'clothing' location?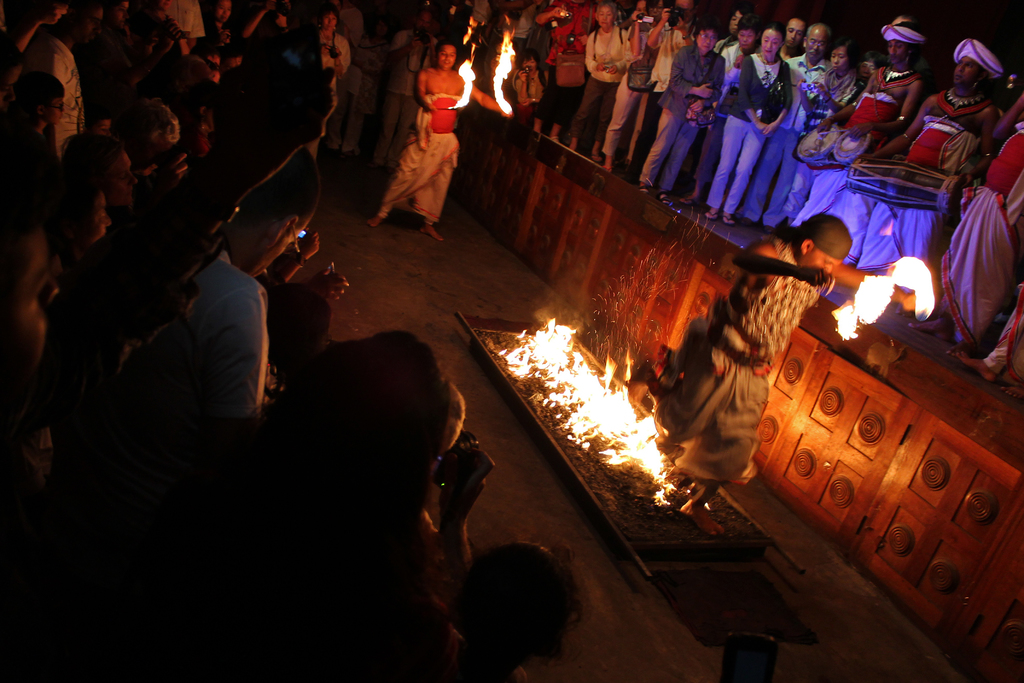
[left=655, top=238, right=831, bottom=480]
